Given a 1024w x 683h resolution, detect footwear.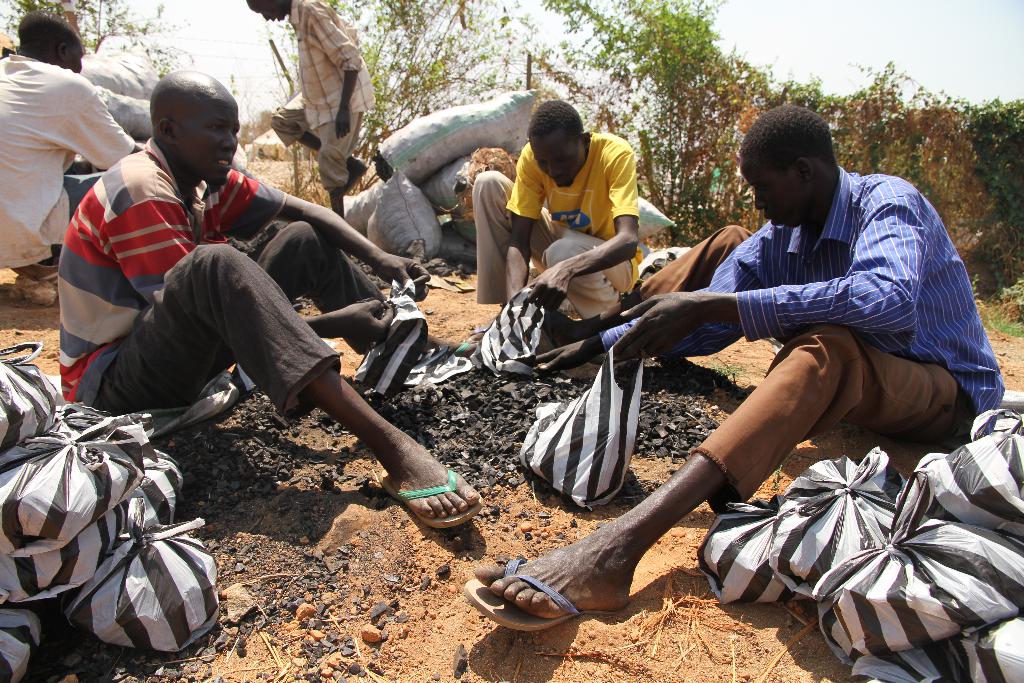
l=382, t=472, r=472, b=547.
